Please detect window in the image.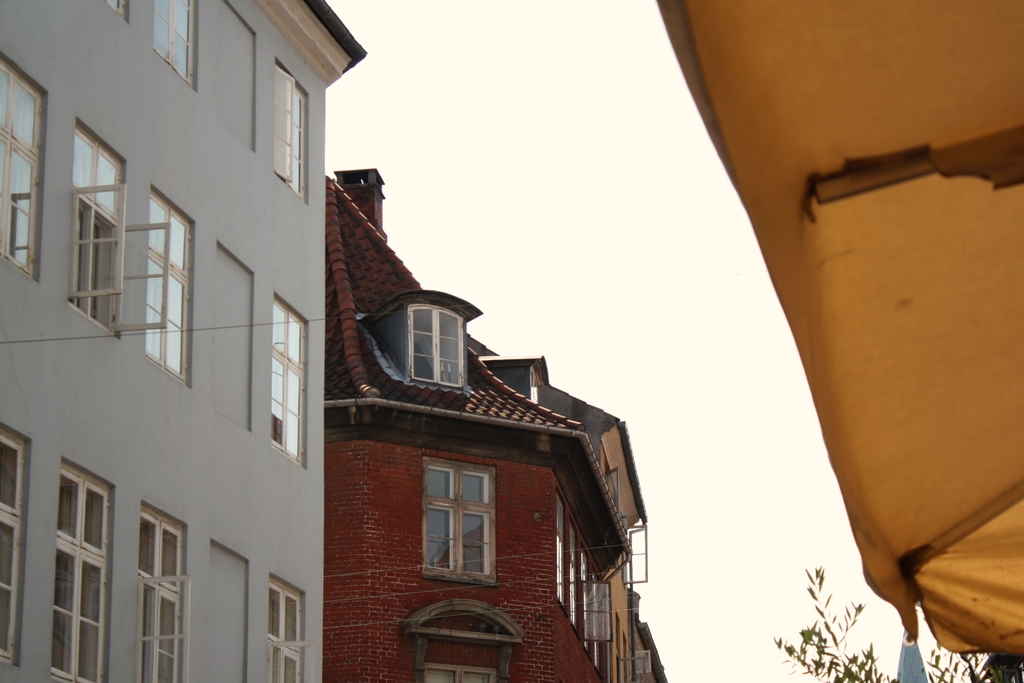
[x1=150, y1=0, x2=204, y2=89].
